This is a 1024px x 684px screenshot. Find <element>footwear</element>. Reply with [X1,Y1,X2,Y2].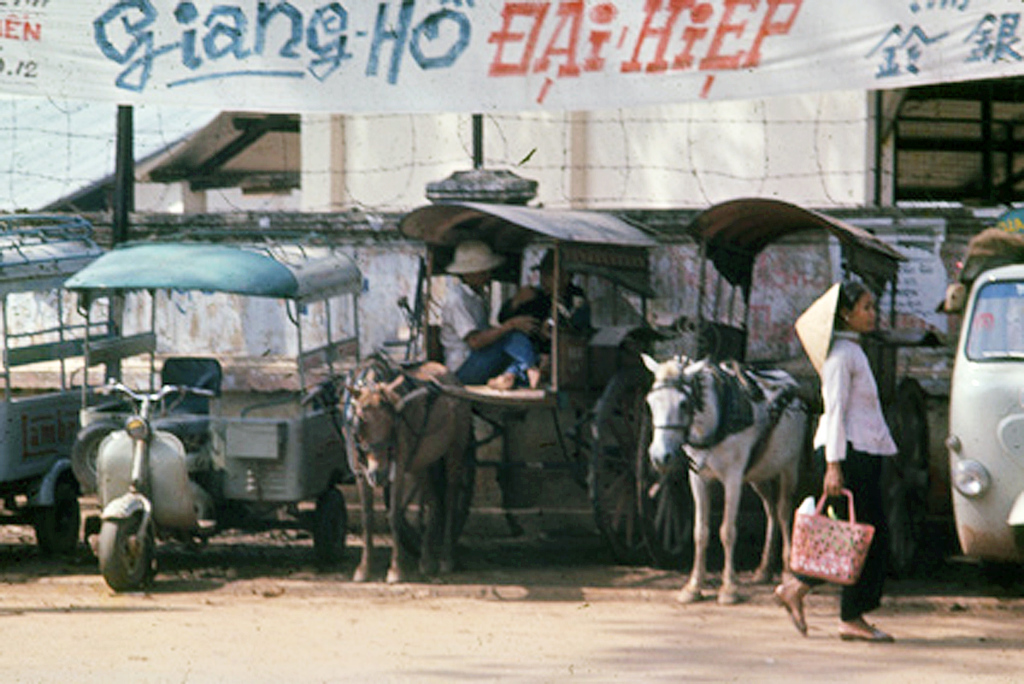
[484,370,513,389].
